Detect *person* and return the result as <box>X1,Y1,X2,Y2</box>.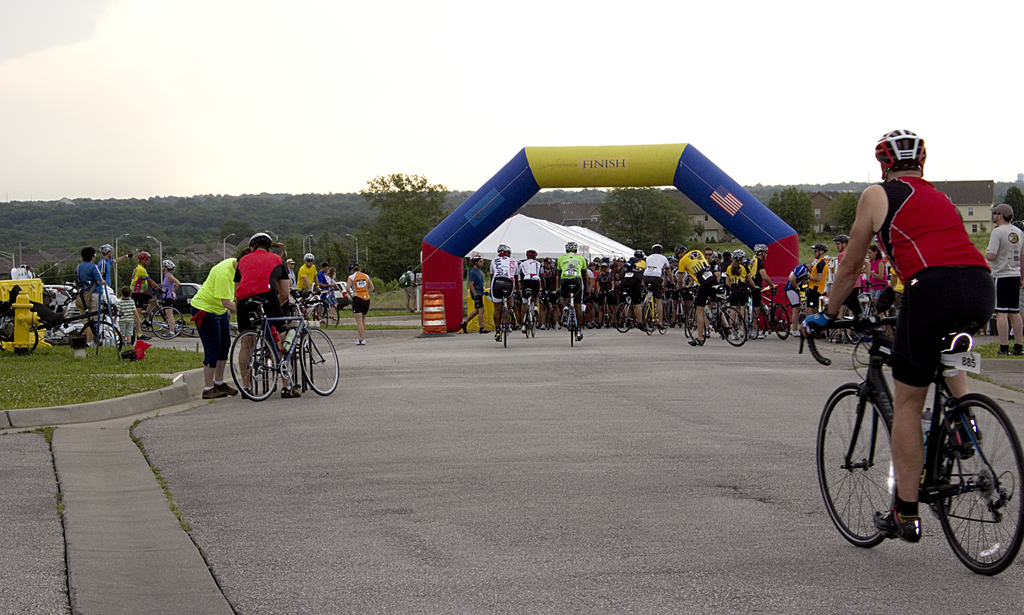
<box>834,157,992,511</box>.
